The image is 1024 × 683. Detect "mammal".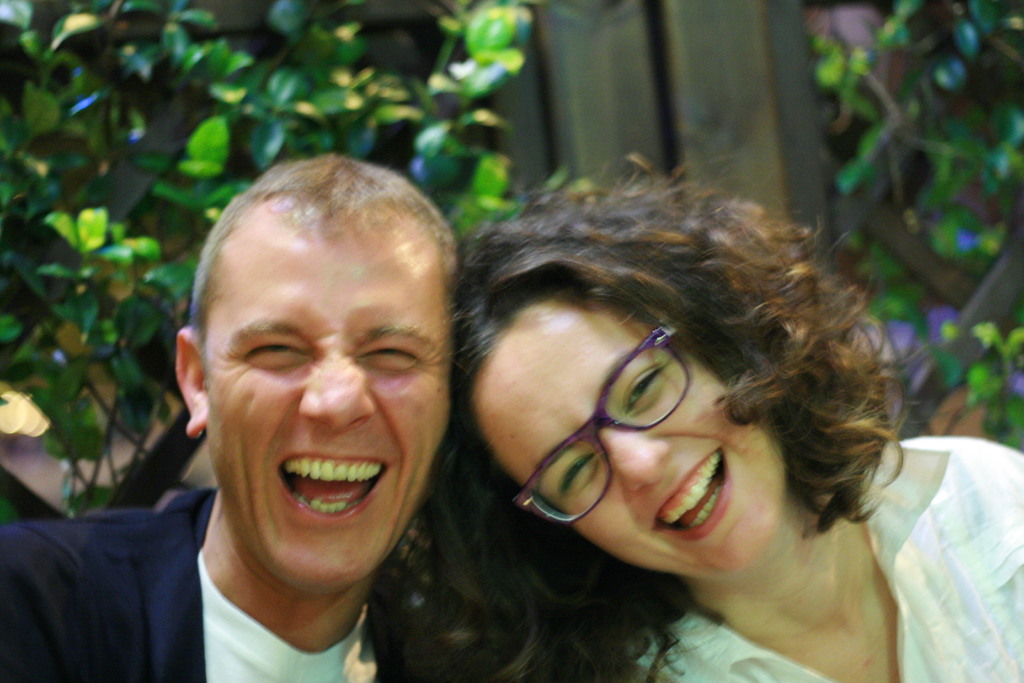
Detection: left=0, top=153, right=635, bottom=682.
